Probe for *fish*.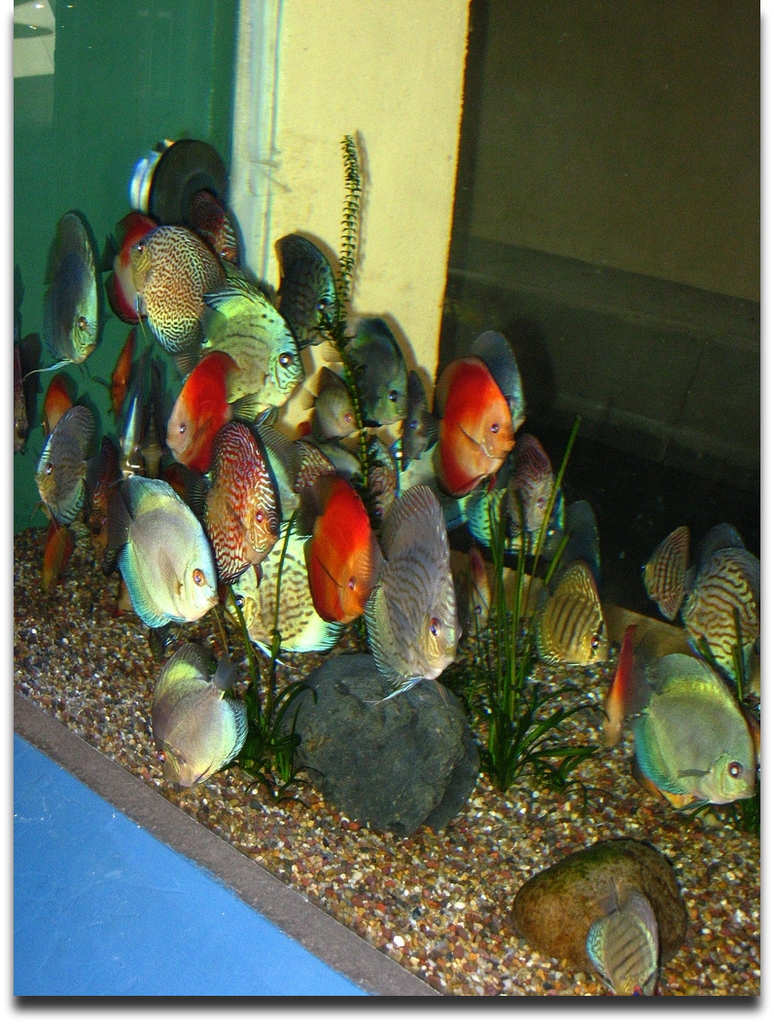
Probe result: bbox=(549, 503, 603, 583).
